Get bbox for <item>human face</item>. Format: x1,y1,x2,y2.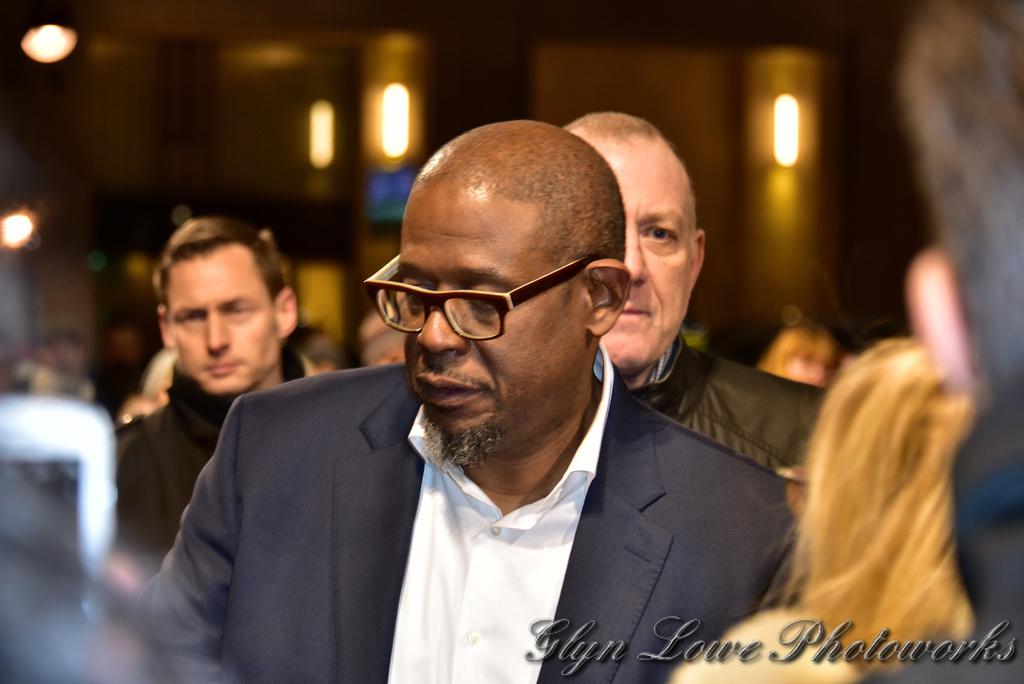
165,250,289,398.
